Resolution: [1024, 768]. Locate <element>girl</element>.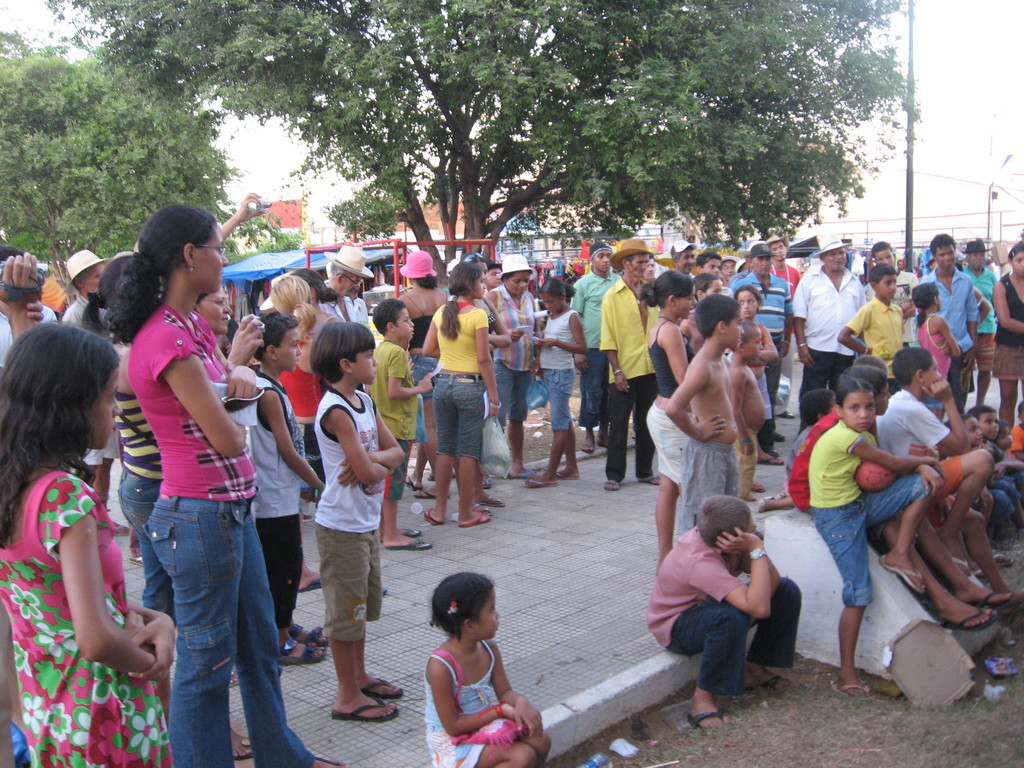
bbox=(433, 572, 548, 767).
